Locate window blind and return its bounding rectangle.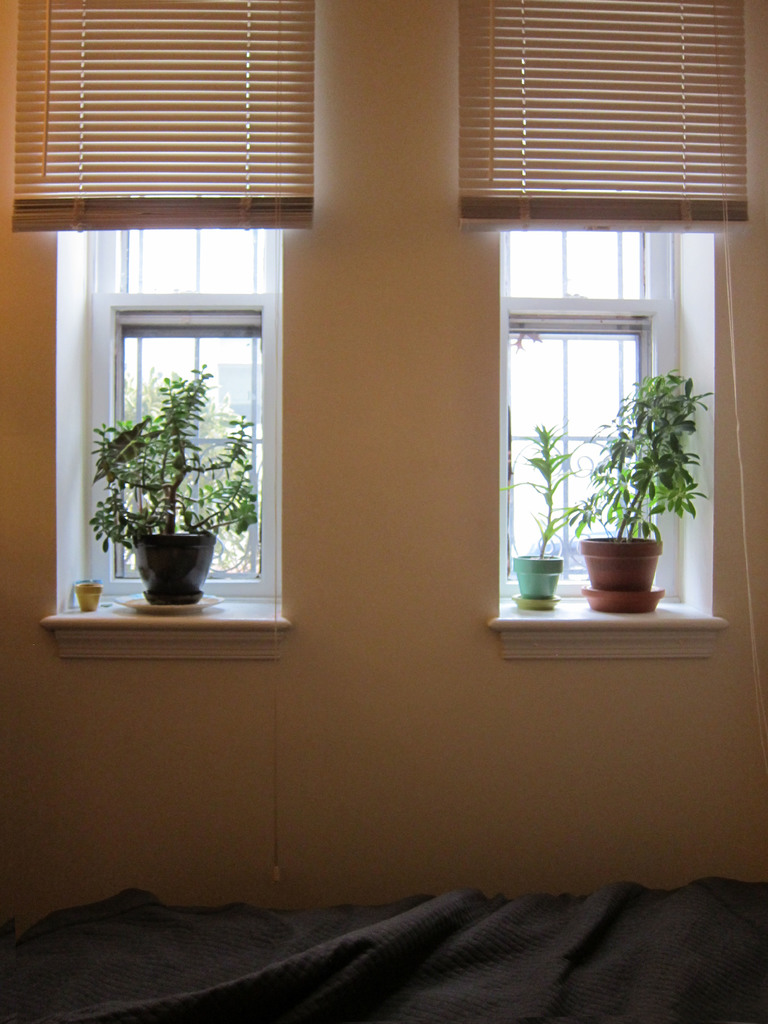
(left=9, top=0, right=317, bottom=232).
